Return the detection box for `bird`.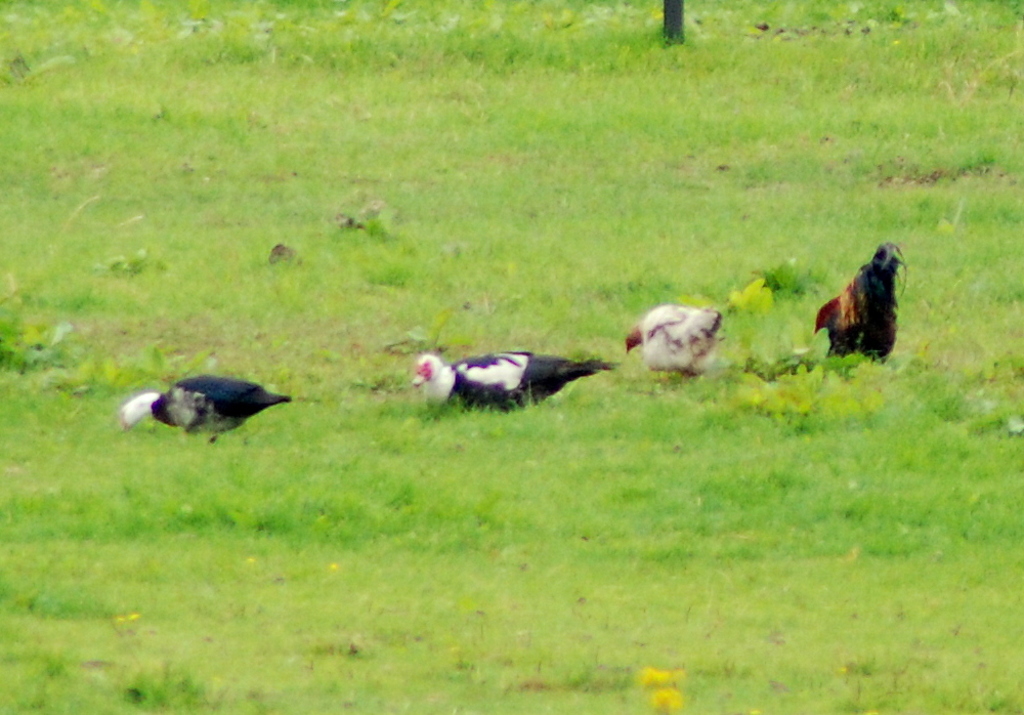
detection(626, 304, 726, 378).
